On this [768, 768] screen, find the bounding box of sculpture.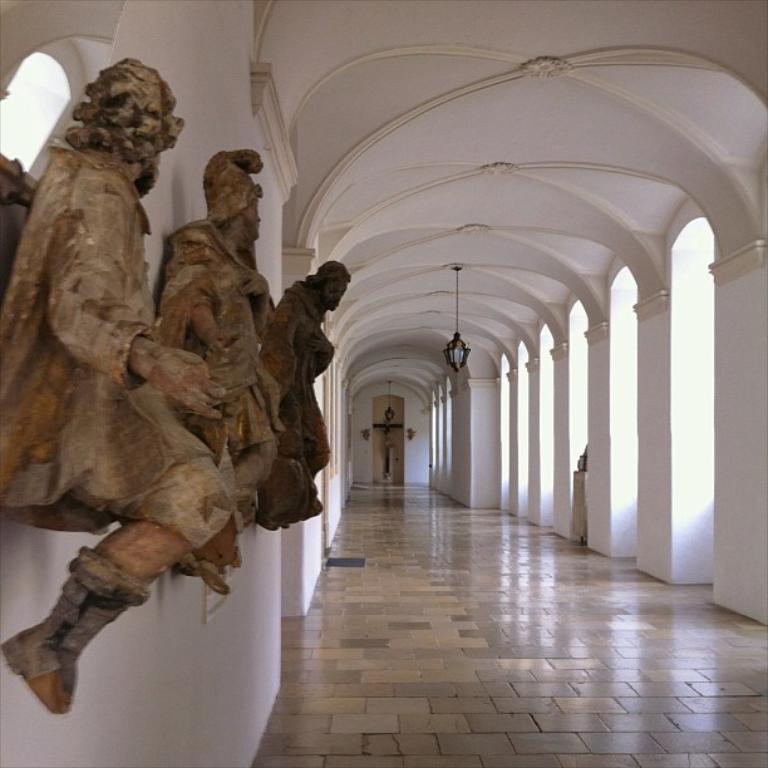
Bounding box: <bbox>0, 53, 233, 714</bbox>.
